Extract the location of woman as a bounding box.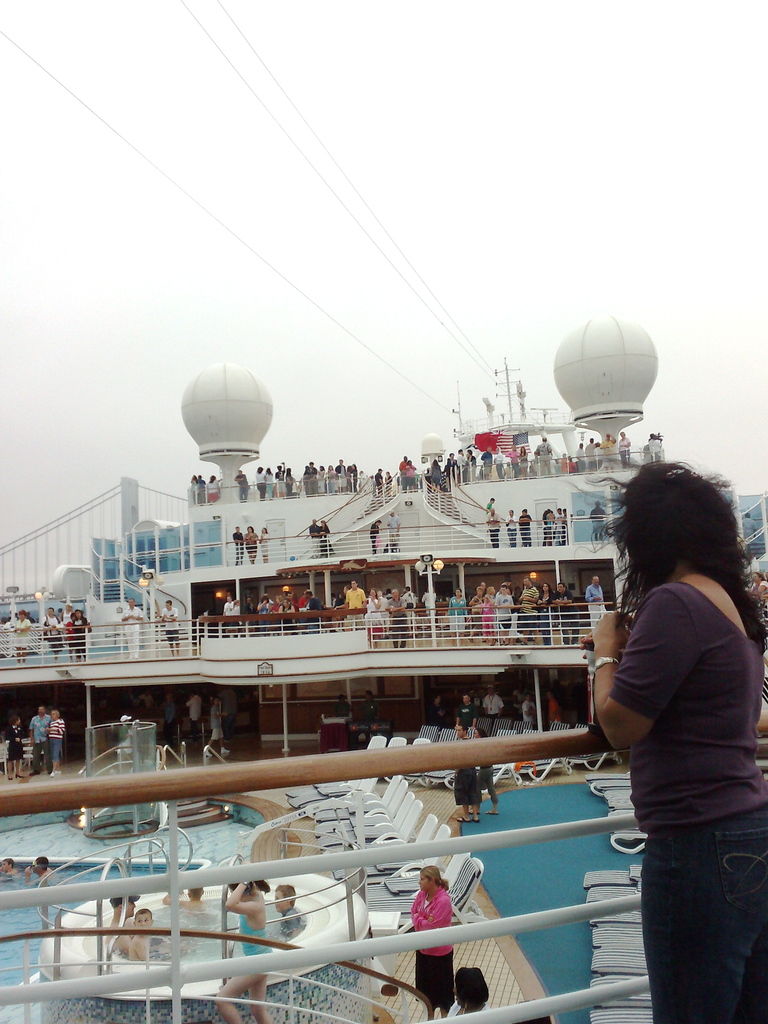
x1=428, y1=693, x2=447, y2=728.
